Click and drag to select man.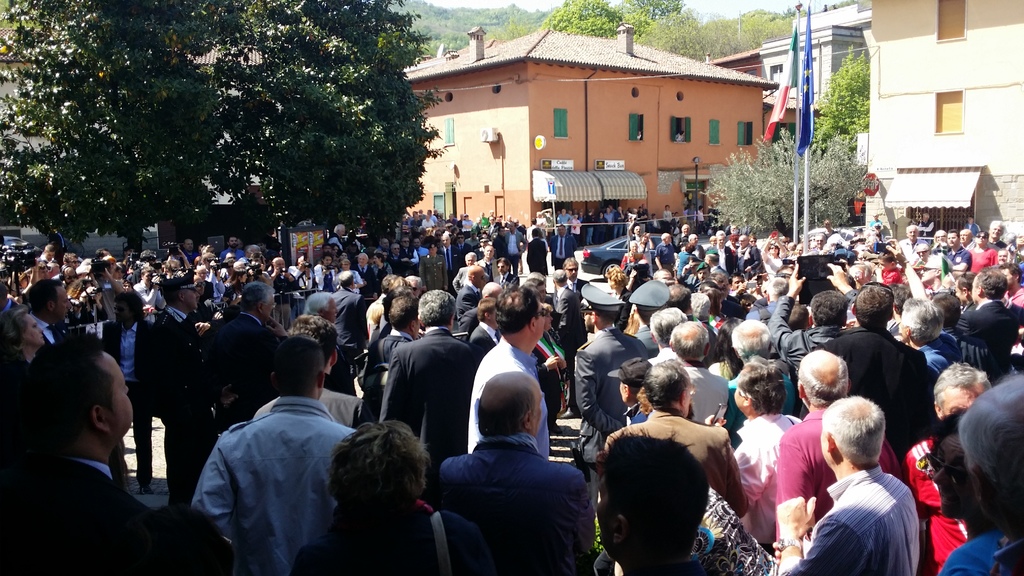
Selection: select_region(479, 243, 498, 284).
